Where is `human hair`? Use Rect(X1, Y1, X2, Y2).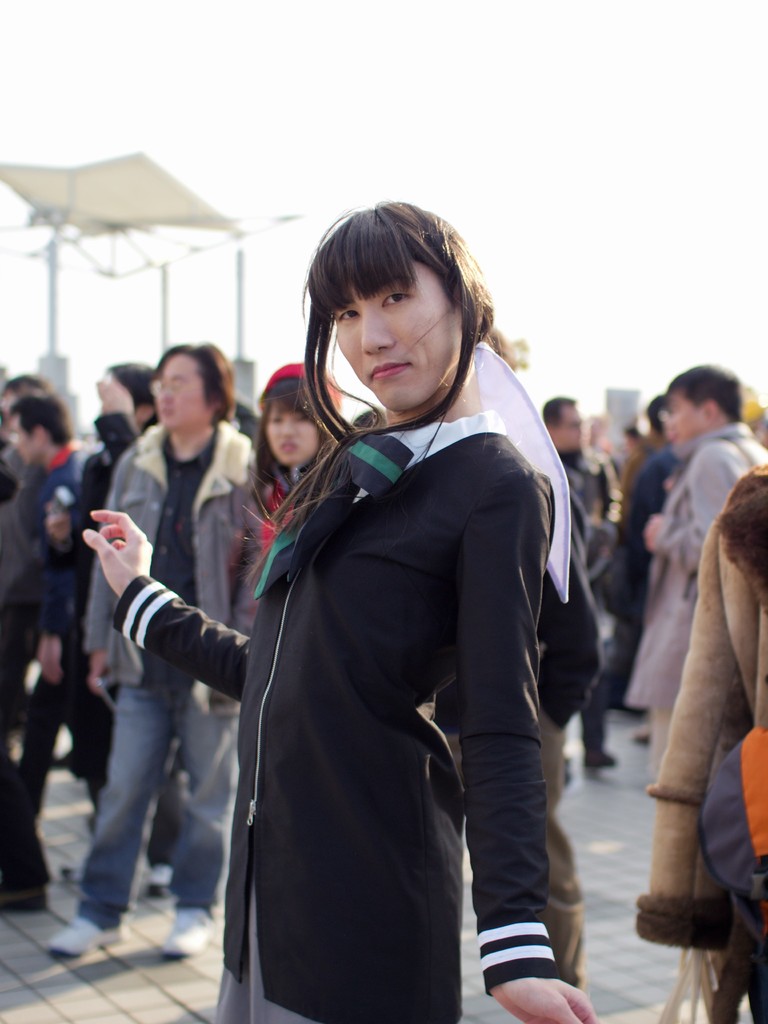
Rect(154, 338, 243, 417).
